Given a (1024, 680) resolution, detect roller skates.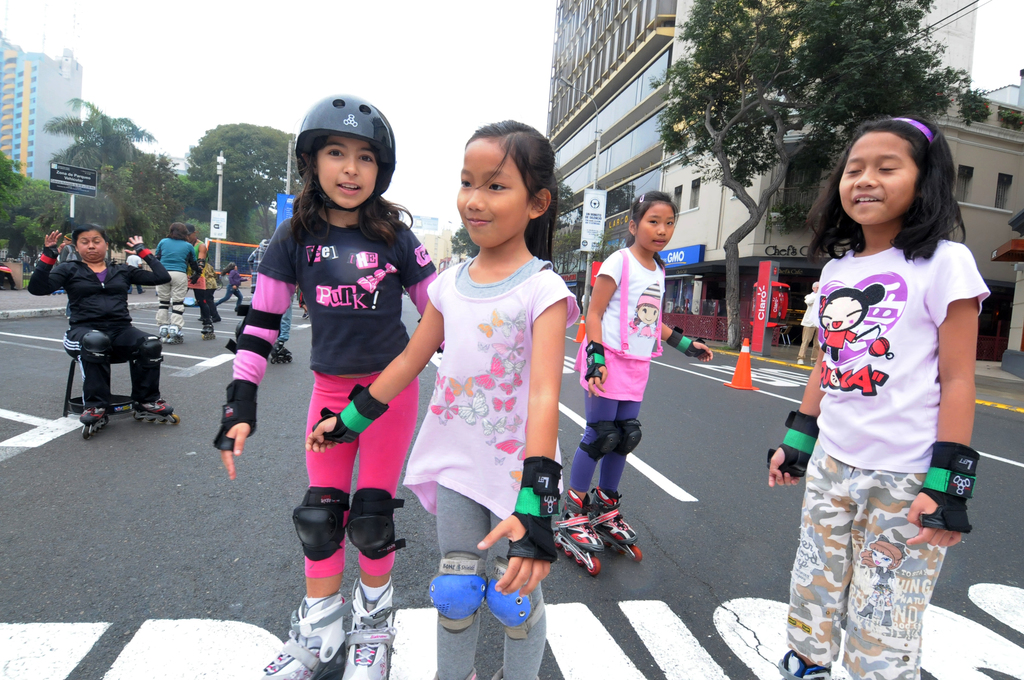
pyautogui.locateOnScreen(588, 483, 643, 565).
